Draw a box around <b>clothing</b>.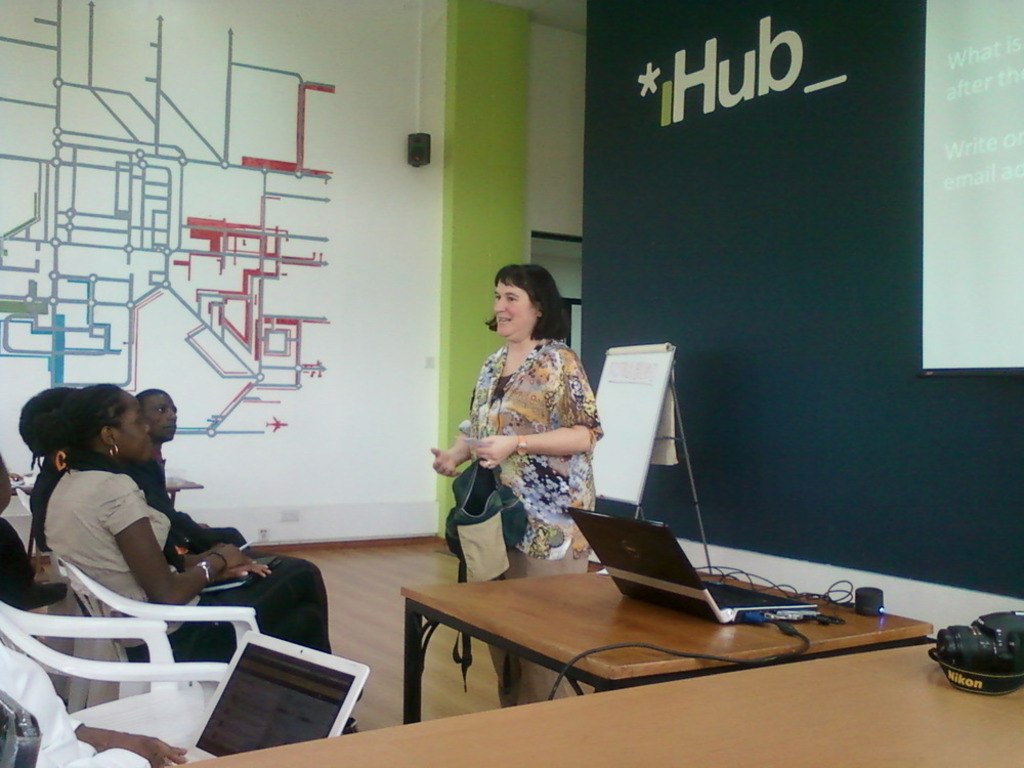
0:509:66:608.
